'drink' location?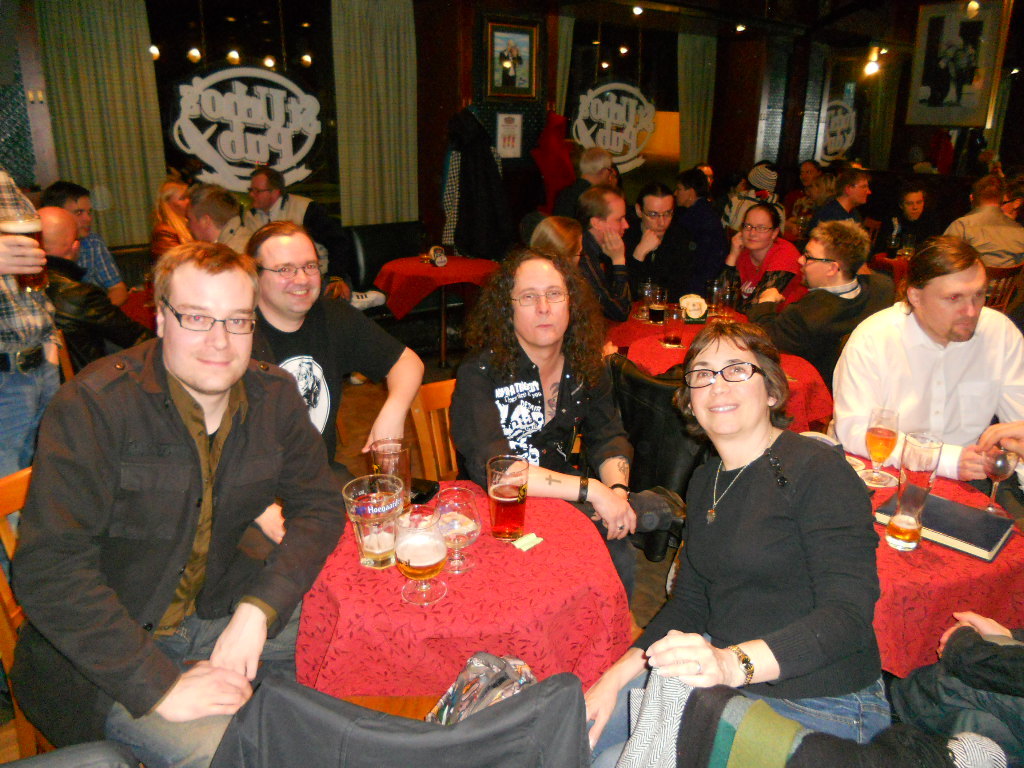
bbox=[633, 300, 660, 327]
